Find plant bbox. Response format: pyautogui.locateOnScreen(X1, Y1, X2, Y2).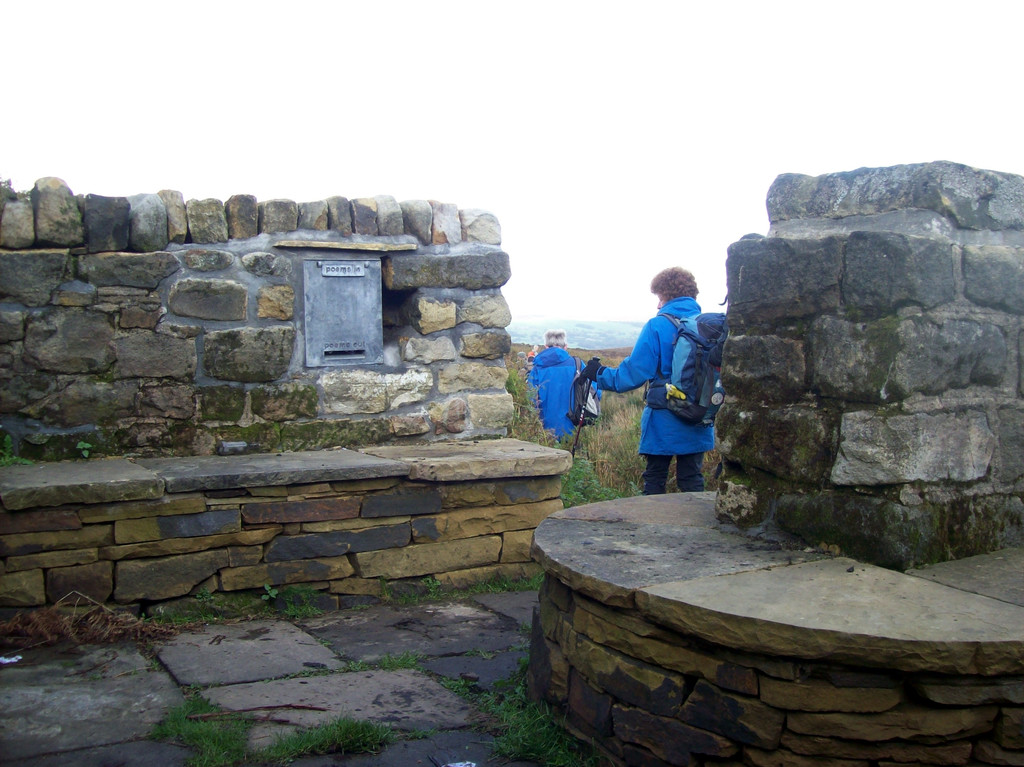
pyautogui.locateOnScreen(1, 432, 37, 465).
